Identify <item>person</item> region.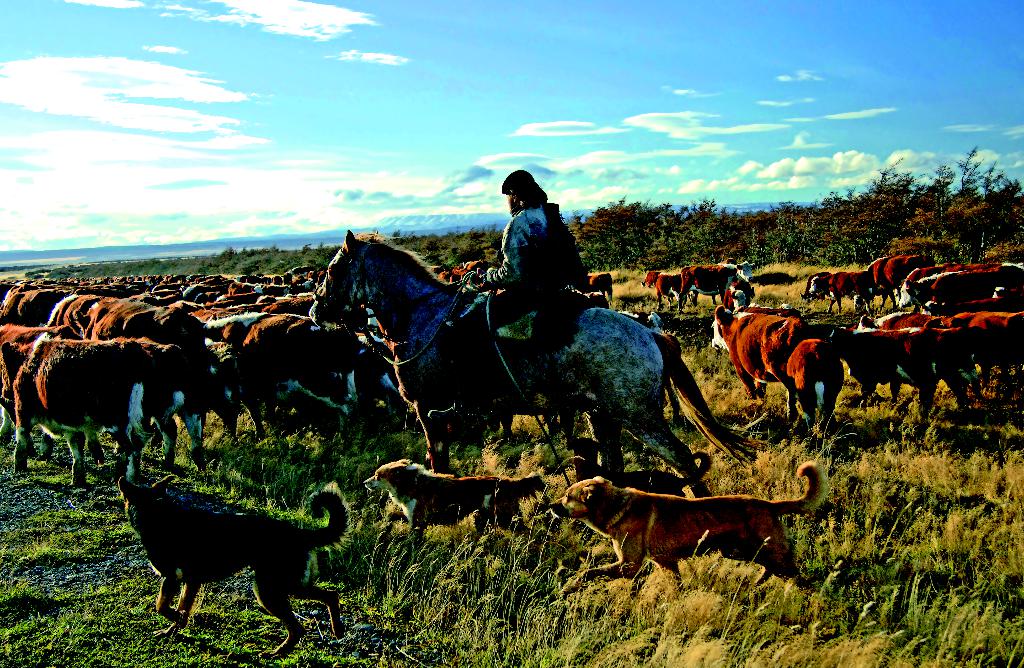
Region: {"left": 463, "top": 194, "right": 616, "bottom": 348}.
